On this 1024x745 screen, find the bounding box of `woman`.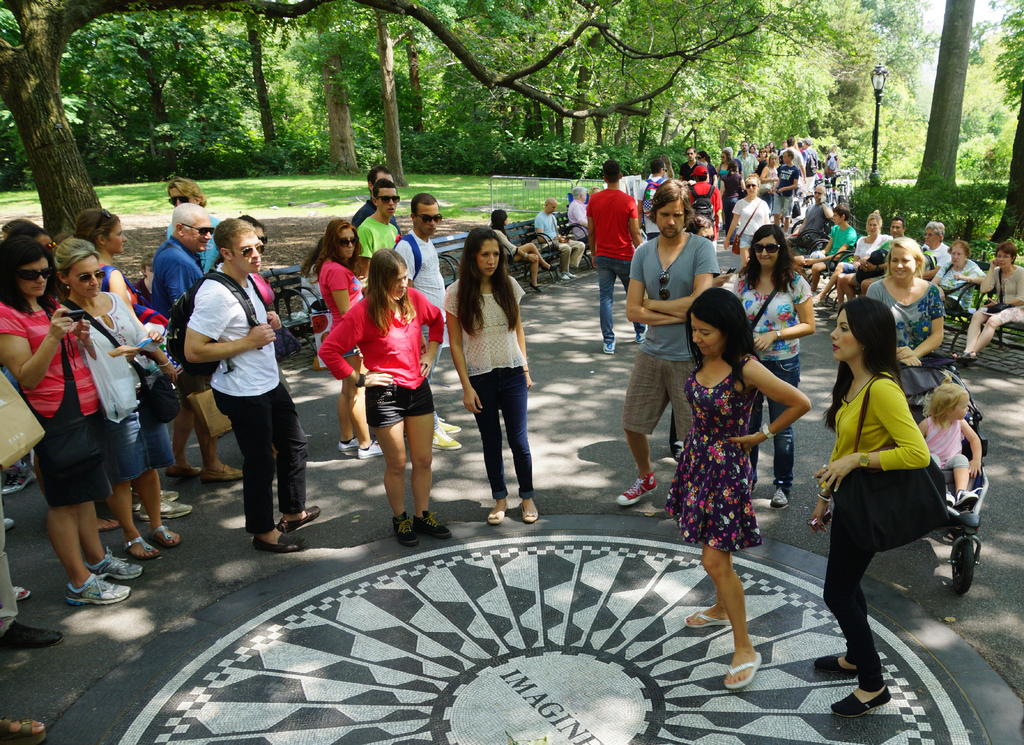
Bounding box: [left=1, top=229, right=145, bottom=601].
